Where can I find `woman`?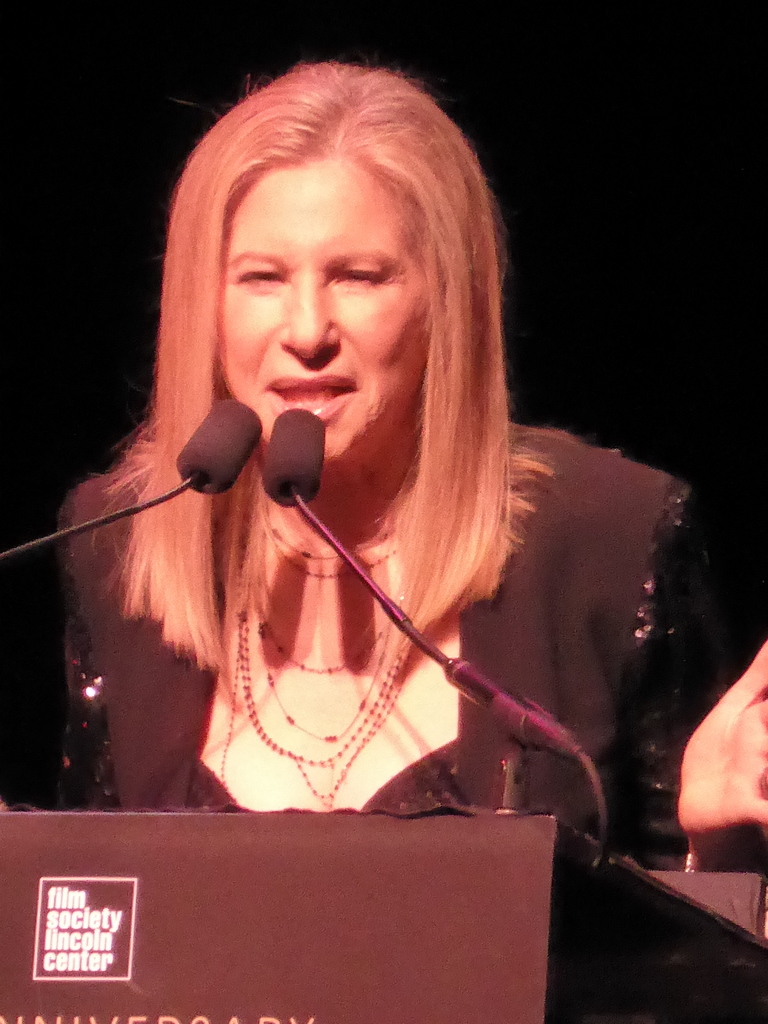
You can find it at 34/51/691/890.
